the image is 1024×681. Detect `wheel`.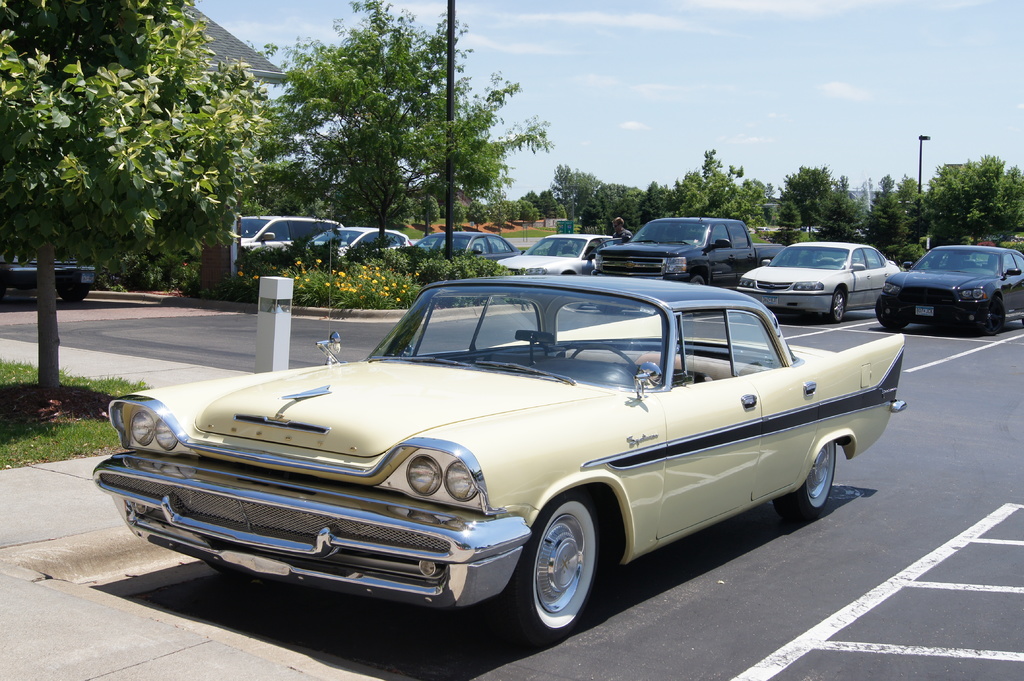
Detection: rect(774, 440, 837, 520).
